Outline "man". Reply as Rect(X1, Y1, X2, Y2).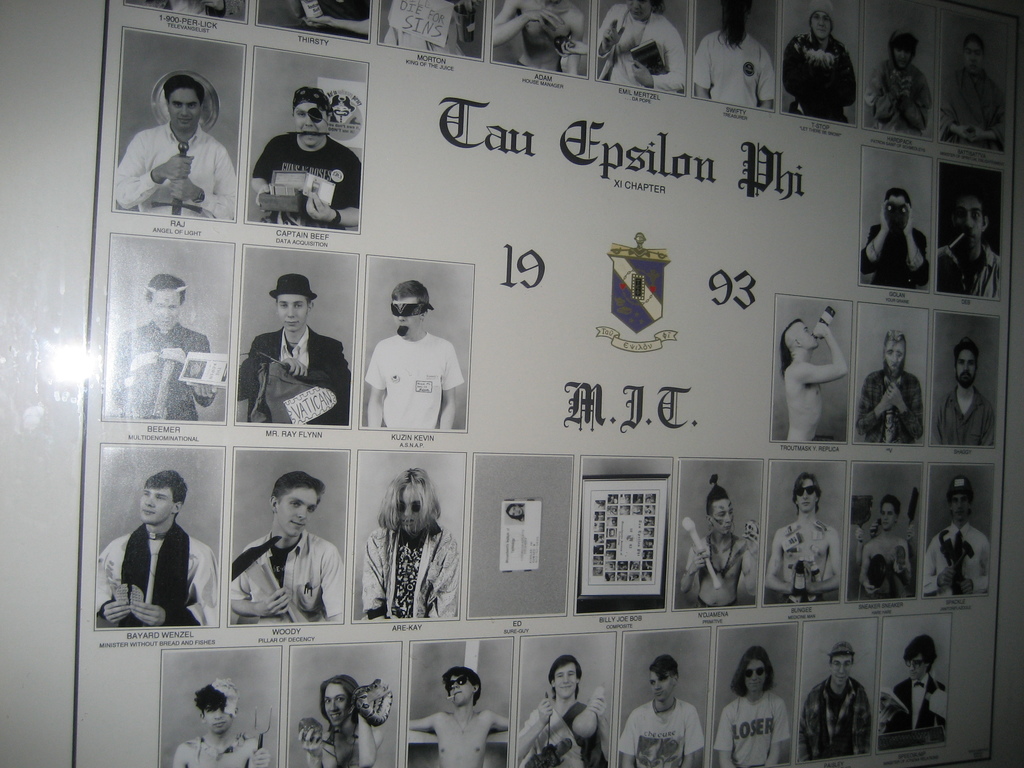
Rect(858, 186, 930, 290).
